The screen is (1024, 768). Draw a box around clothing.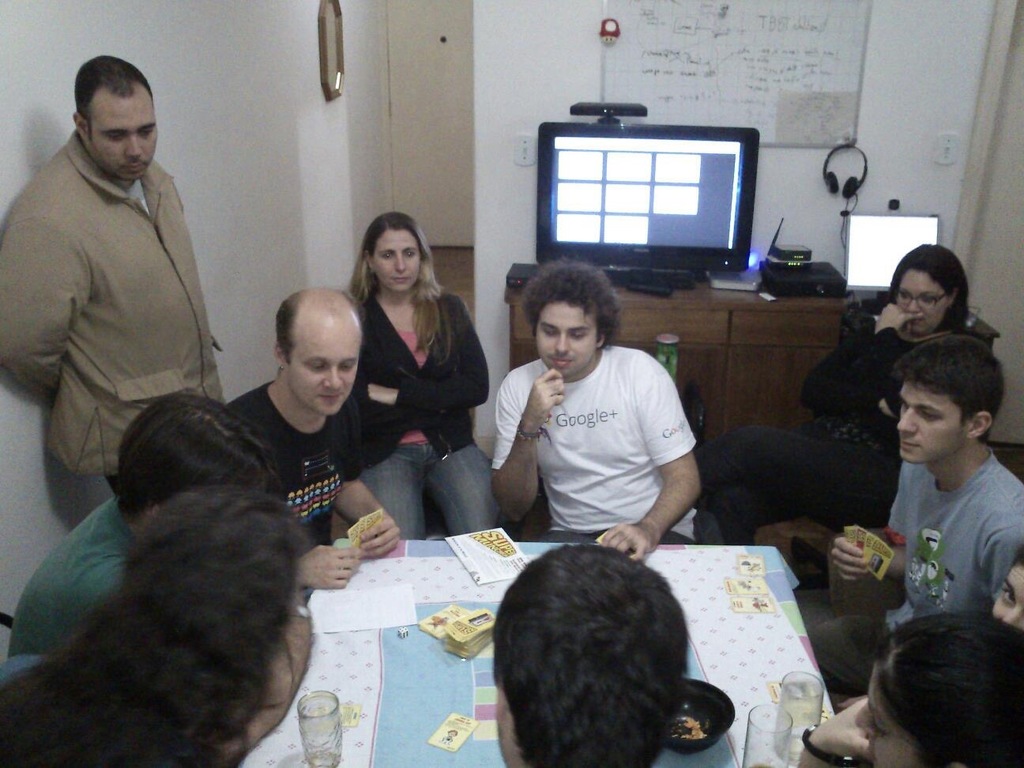
{"x1": 858, "y1": 420, "x2": 1022, "y2": 661}.
